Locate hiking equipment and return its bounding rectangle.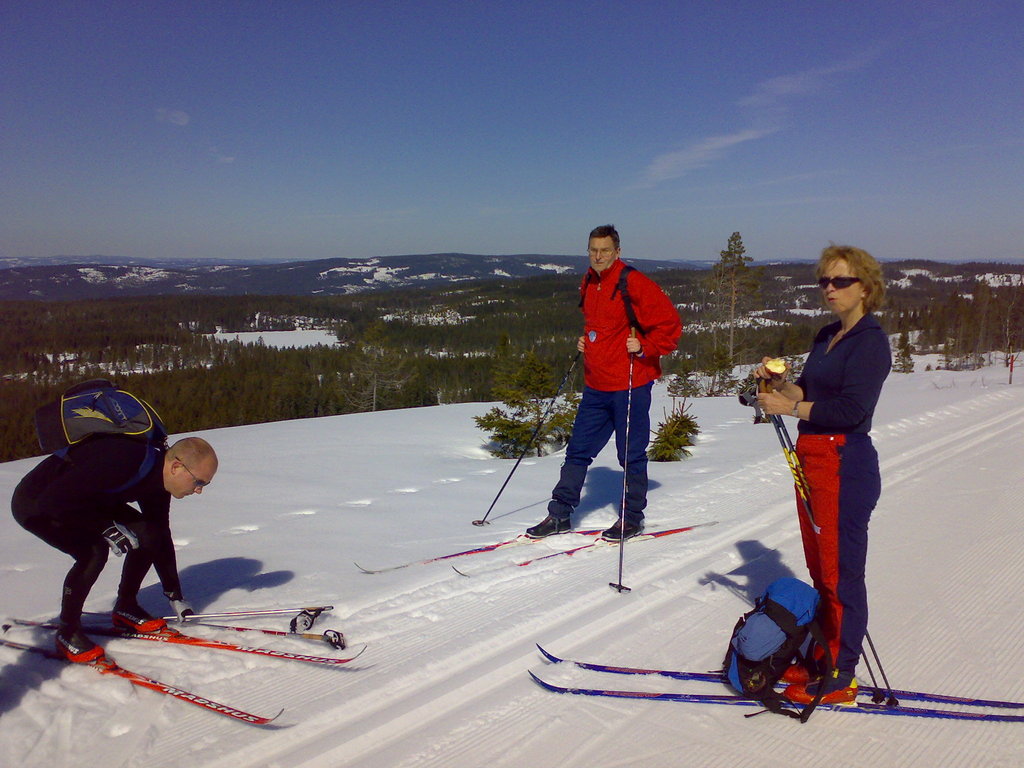
<box>761,388,907,710</box>.
